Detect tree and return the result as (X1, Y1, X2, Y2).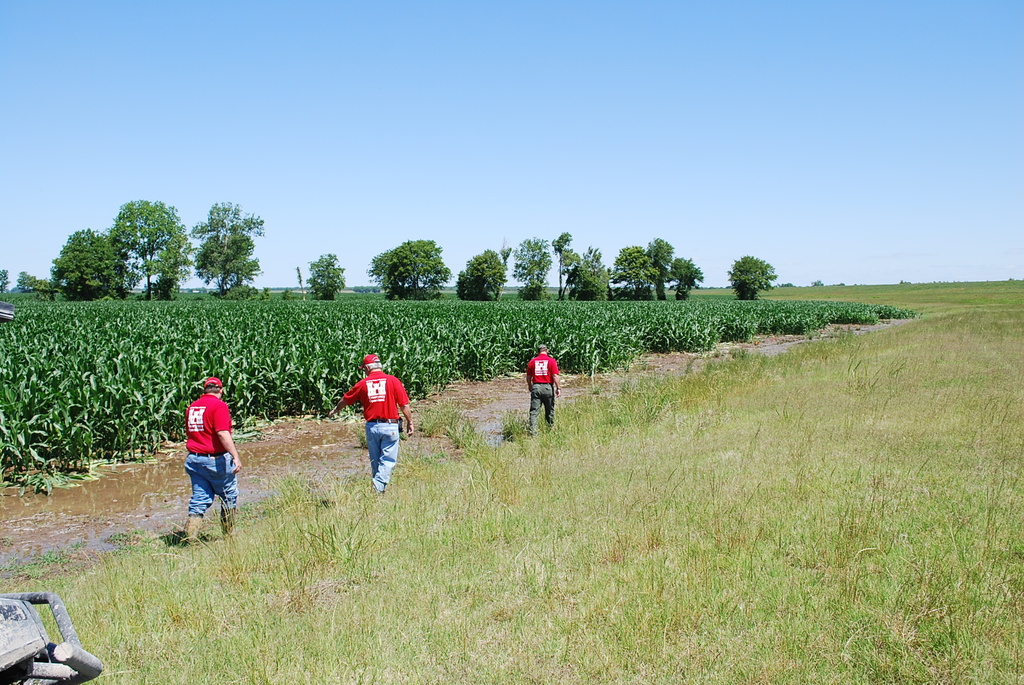
(47, 225, 135, 301).
